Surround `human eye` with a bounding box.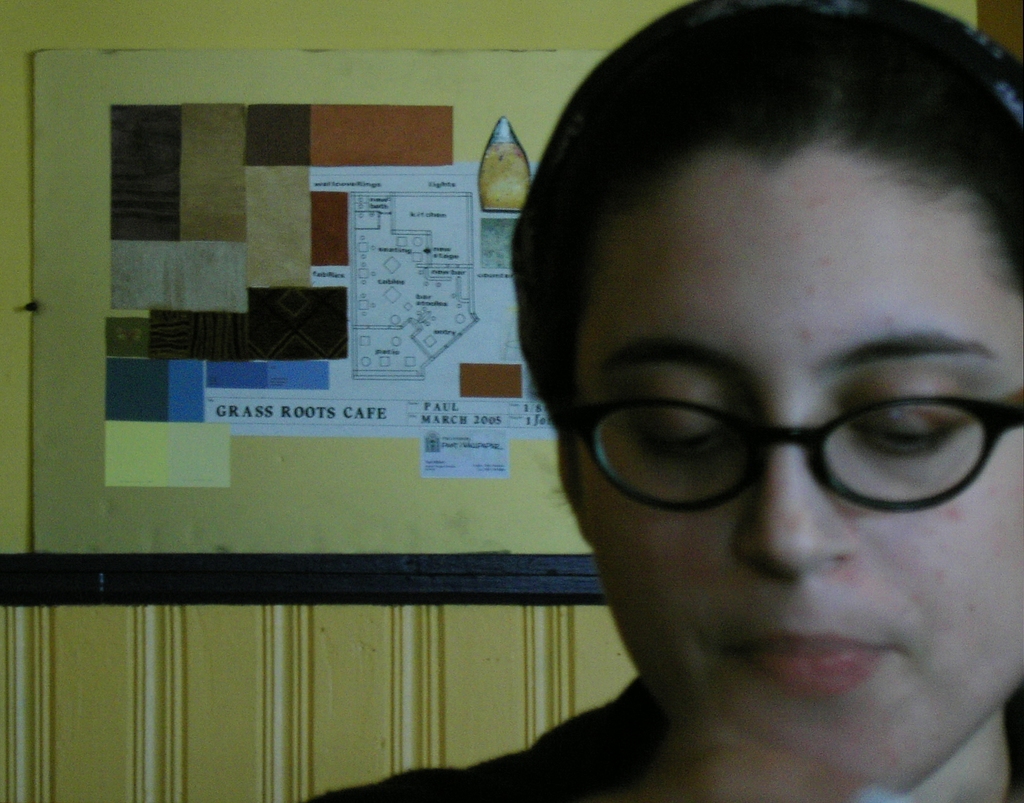
box=[607, 368, 742, 467].
